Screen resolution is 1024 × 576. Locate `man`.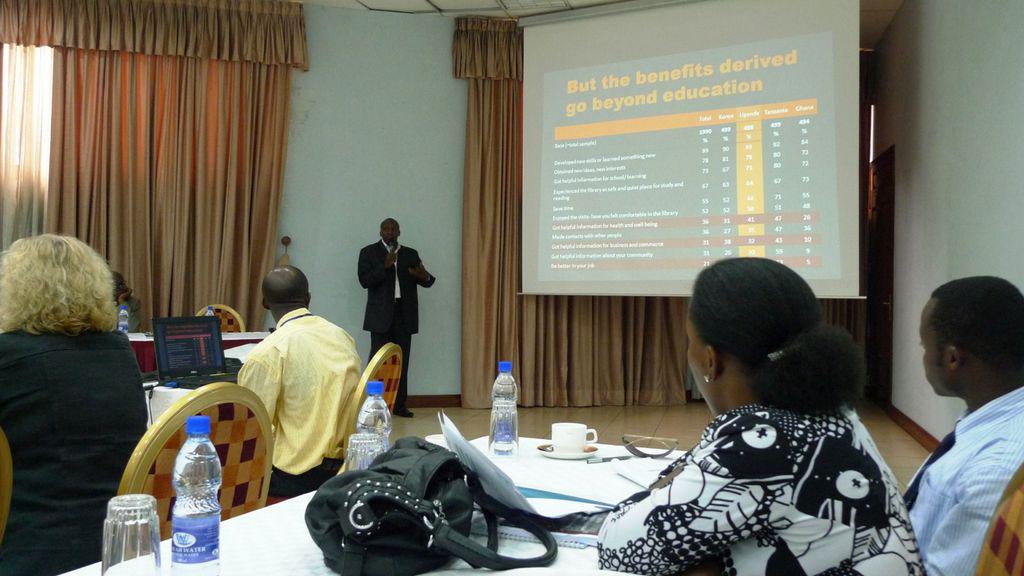
crop(110, 269, 140, 334).
